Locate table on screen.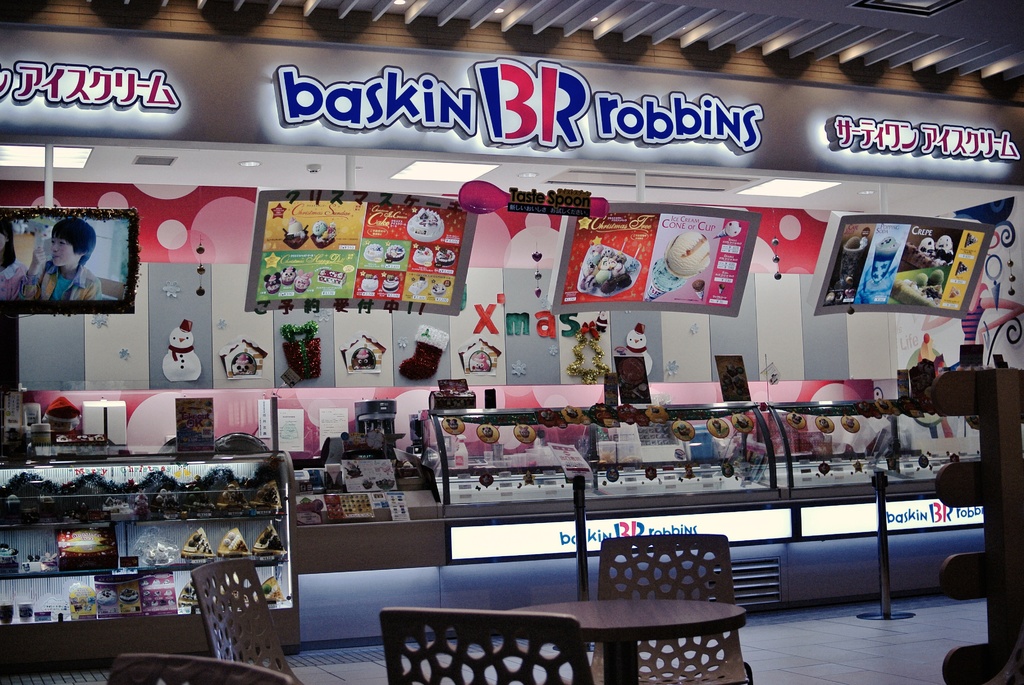
On screen at box(505, 595, 746, 684).
